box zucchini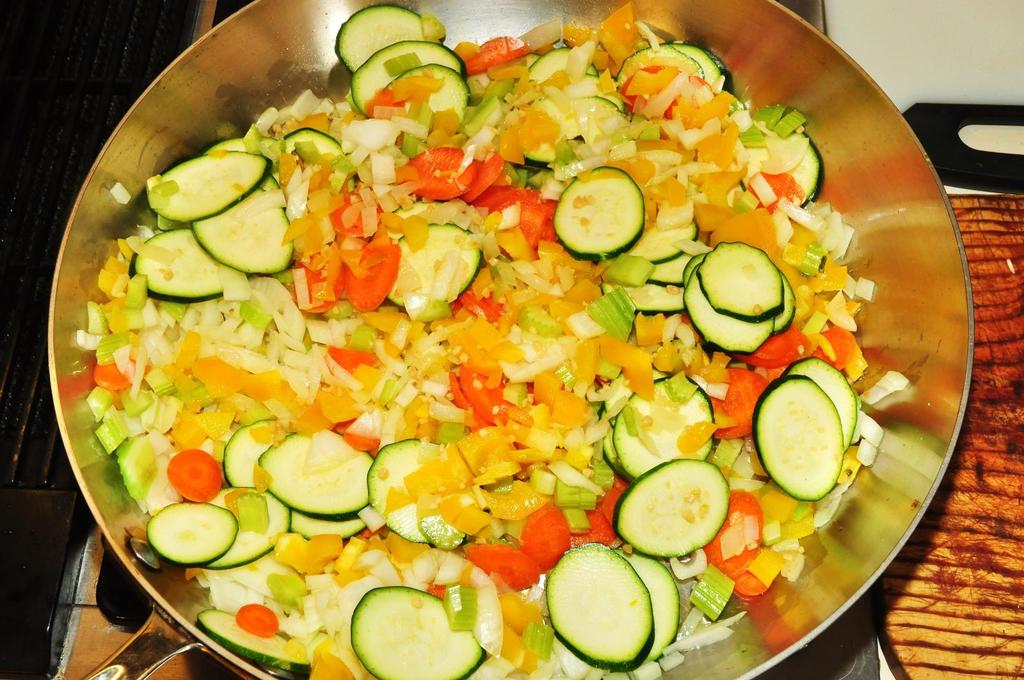
left=602, top=268, right=680, bottom=315
